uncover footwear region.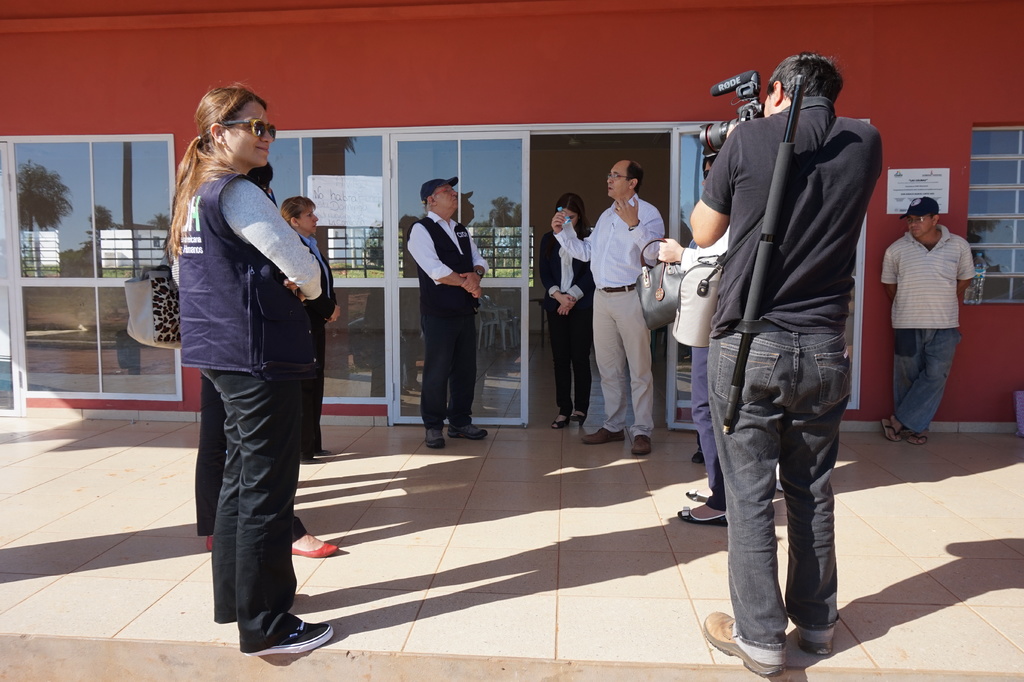
Uncovered: 423, 429, 441, 444.
